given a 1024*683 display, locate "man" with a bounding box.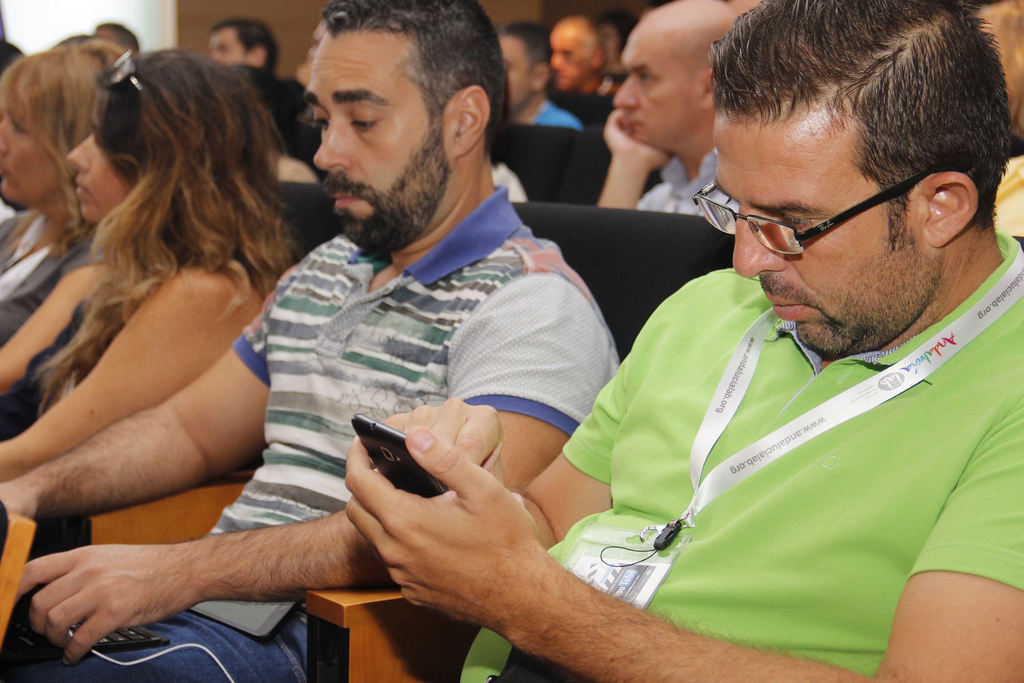
Located: (x1=594, y1=1, x2=758, y2=224).
